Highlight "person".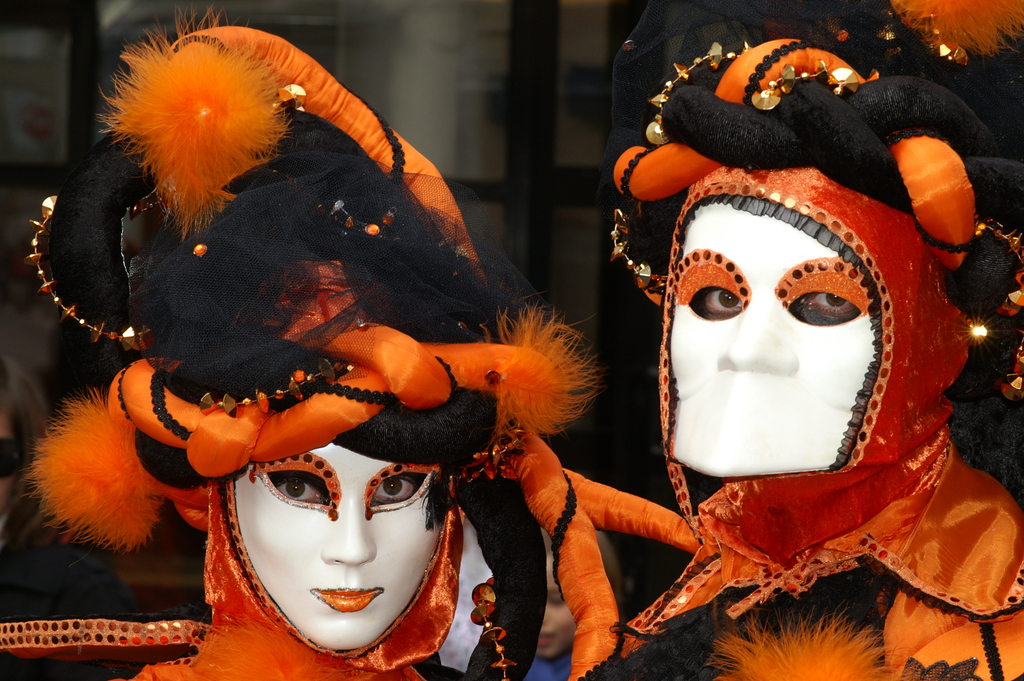
Highlighted region: <box>574,39,987,677</box>.
